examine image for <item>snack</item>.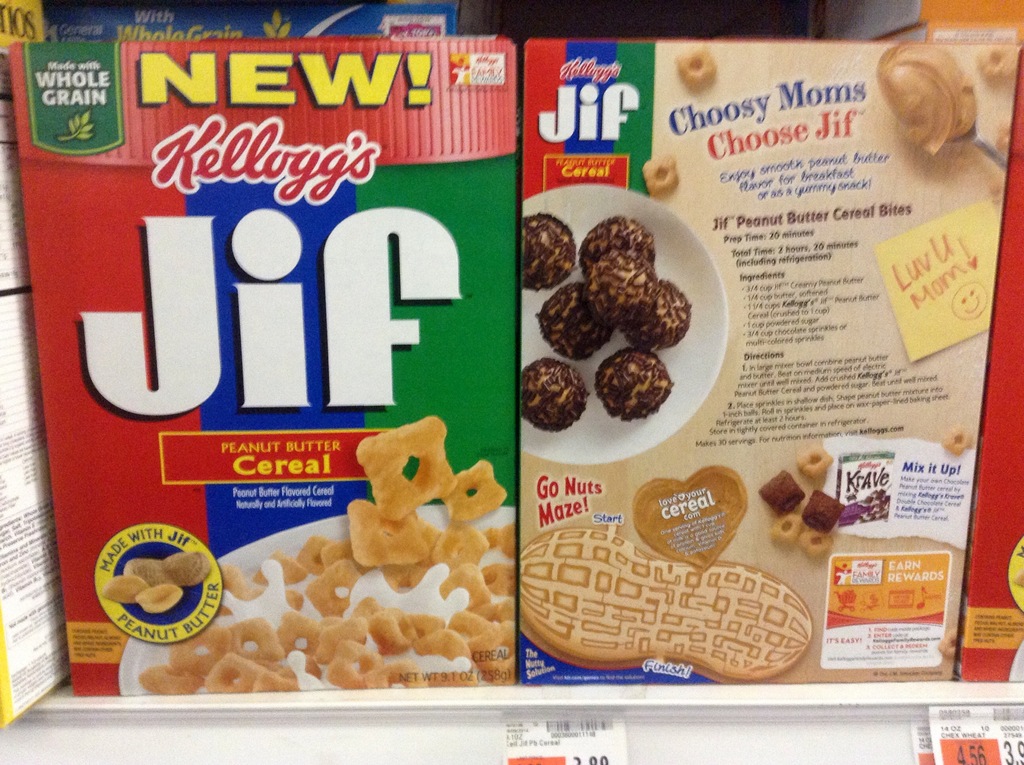
Examination result: {"left": 623, "top": 284, "right": 689, "bottom": 347}.
